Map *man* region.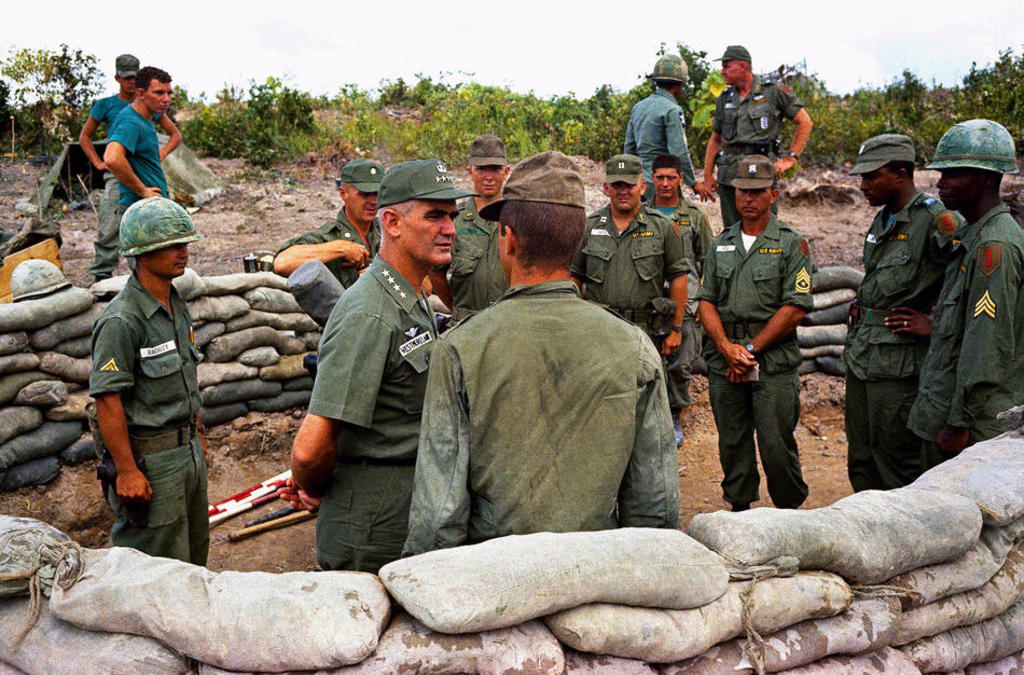
Mapped to x1=903 y1=119 x2=1023 y2=454.
